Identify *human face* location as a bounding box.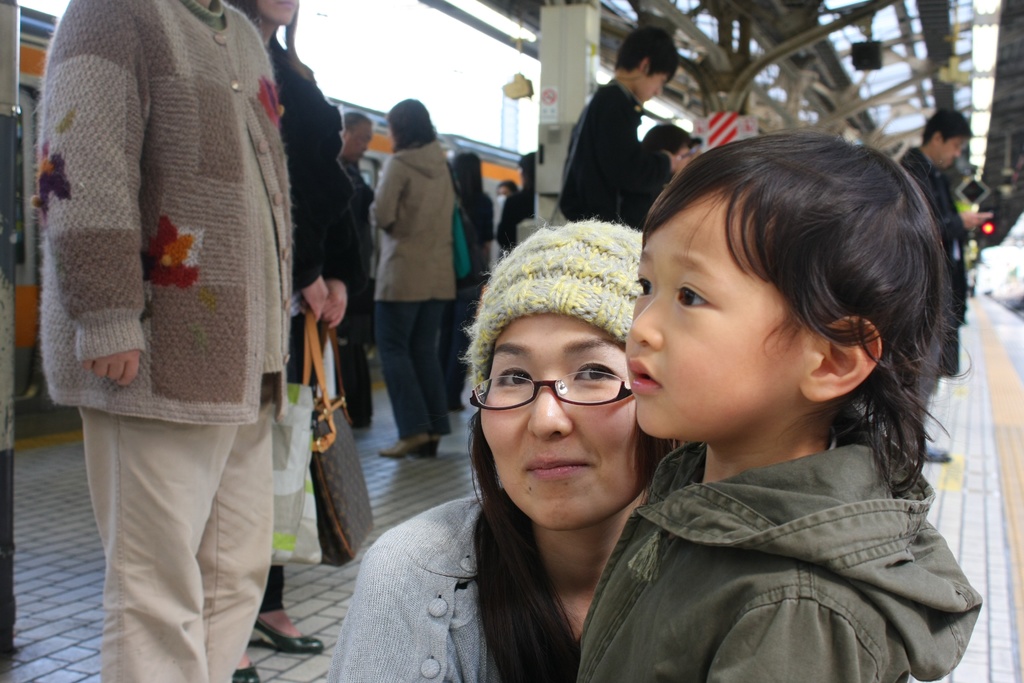
(258,0,296,33).
